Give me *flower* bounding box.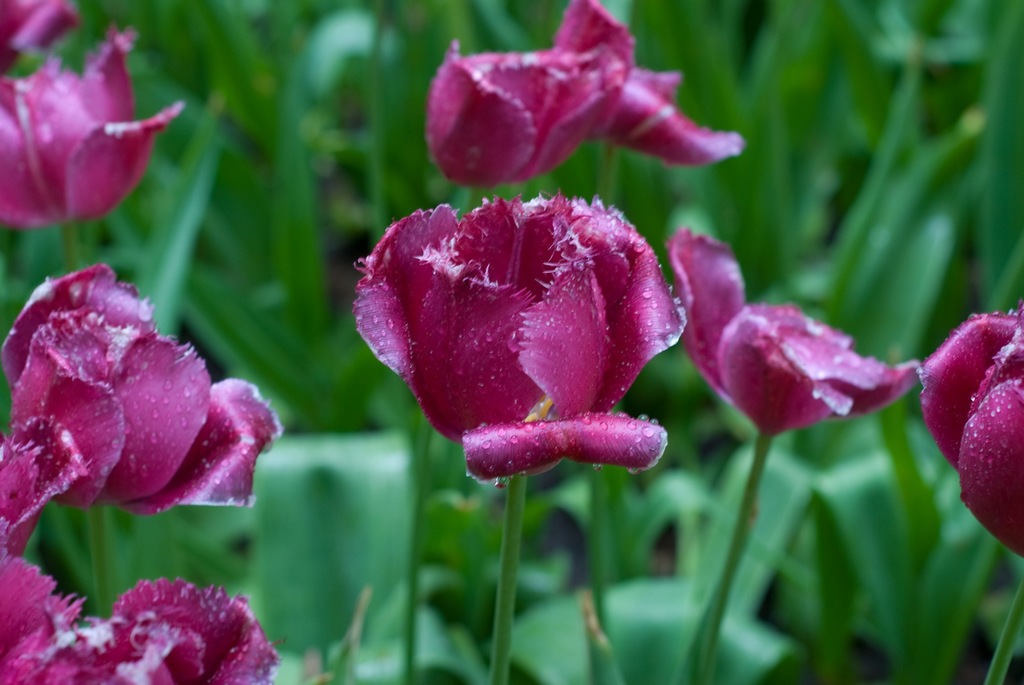
(429, 50, 626, 191).
